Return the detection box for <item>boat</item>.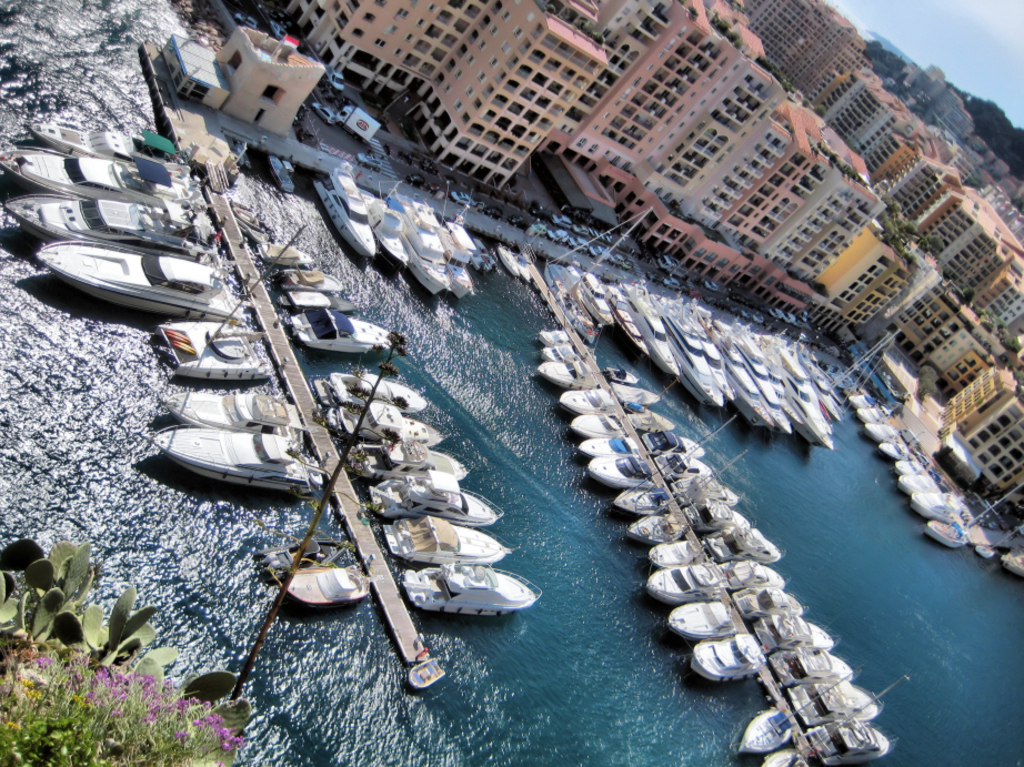
x1=586 y1=451 x2=654 y2=490.
